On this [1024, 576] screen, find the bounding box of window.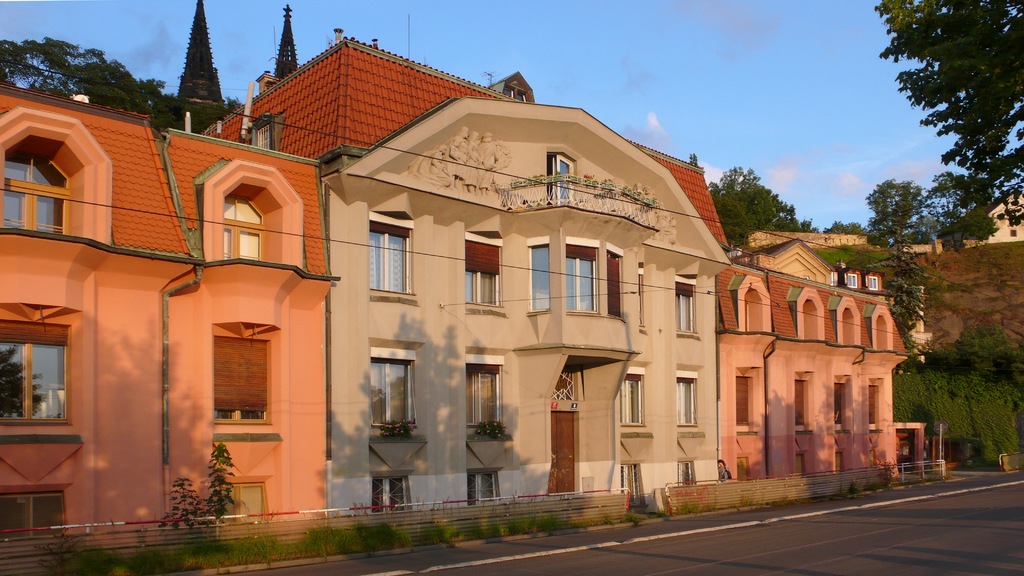
Bounding box: <bbox>739, 363, 762, 431</bbox>.
